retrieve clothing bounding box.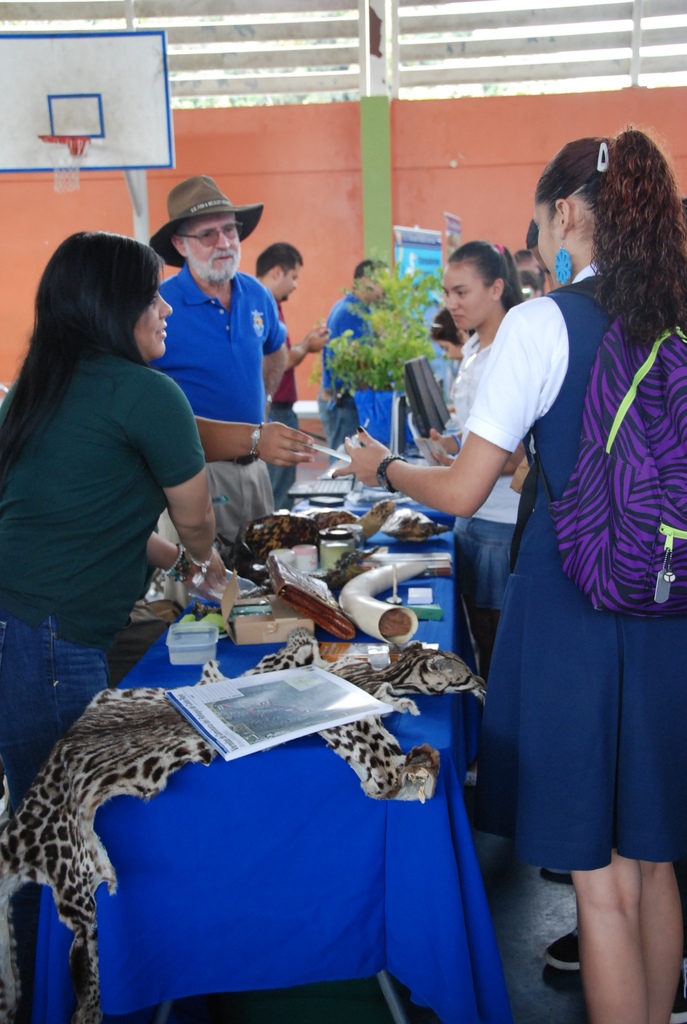
Bounding box: (left=445, top=333, right=522, bottom=641).
